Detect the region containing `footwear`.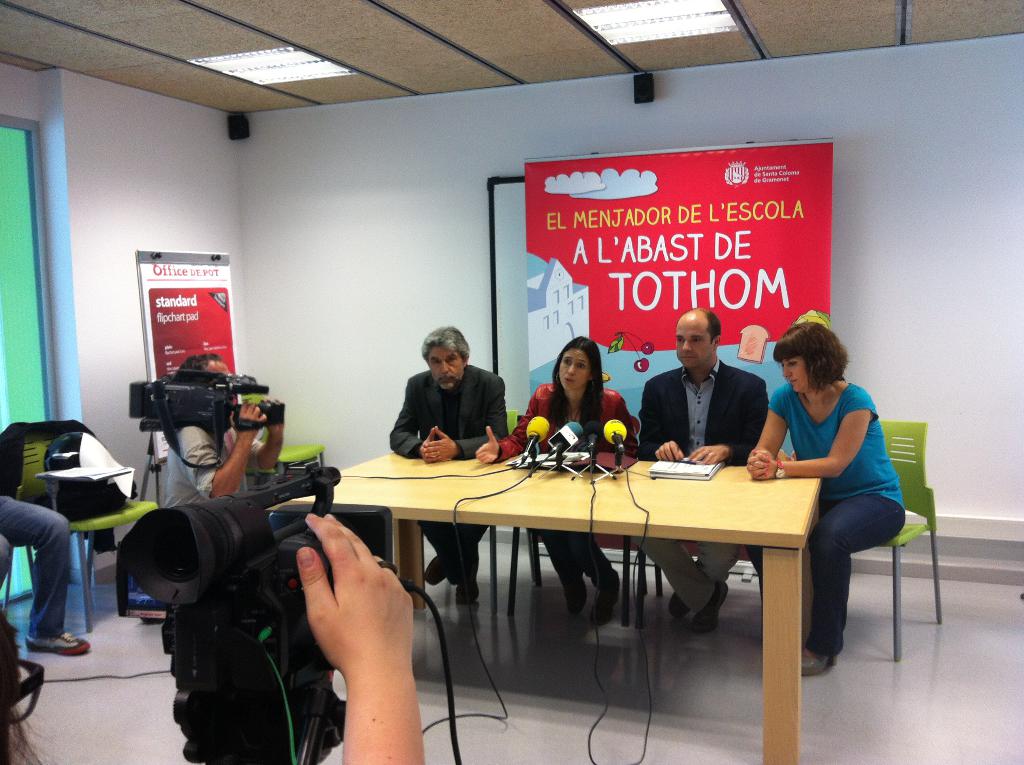
[689,579,730,636].
